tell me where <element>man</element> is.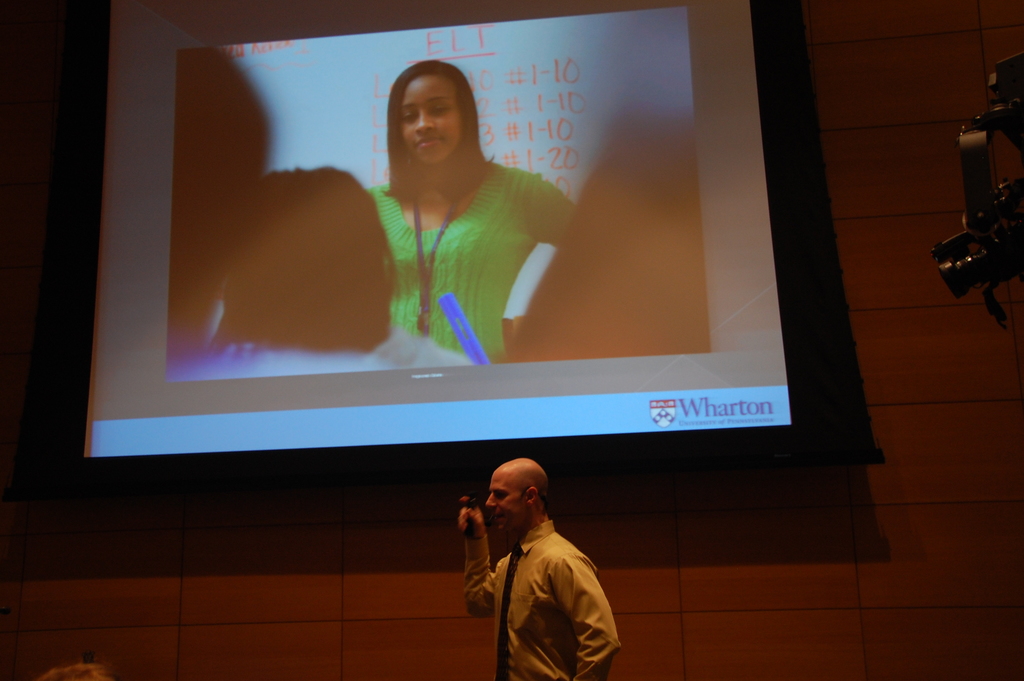
<element>man</element> is at [x1=460, y1=472, x2=637, y2=677].
